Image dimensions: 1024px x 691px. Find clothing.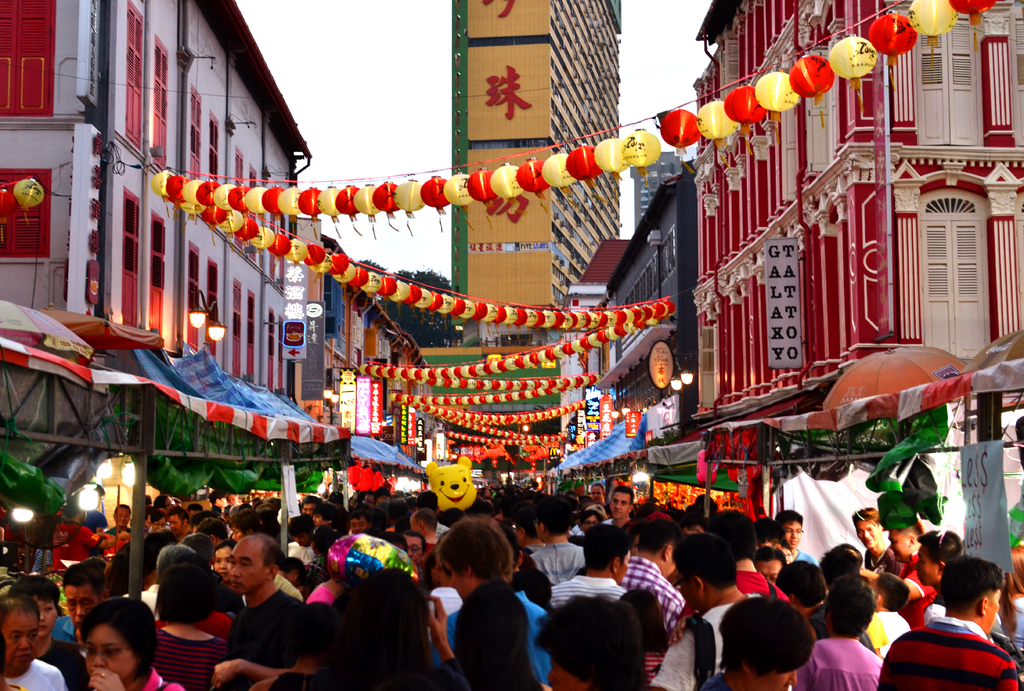
select_region(905, 559, 931, 629).
